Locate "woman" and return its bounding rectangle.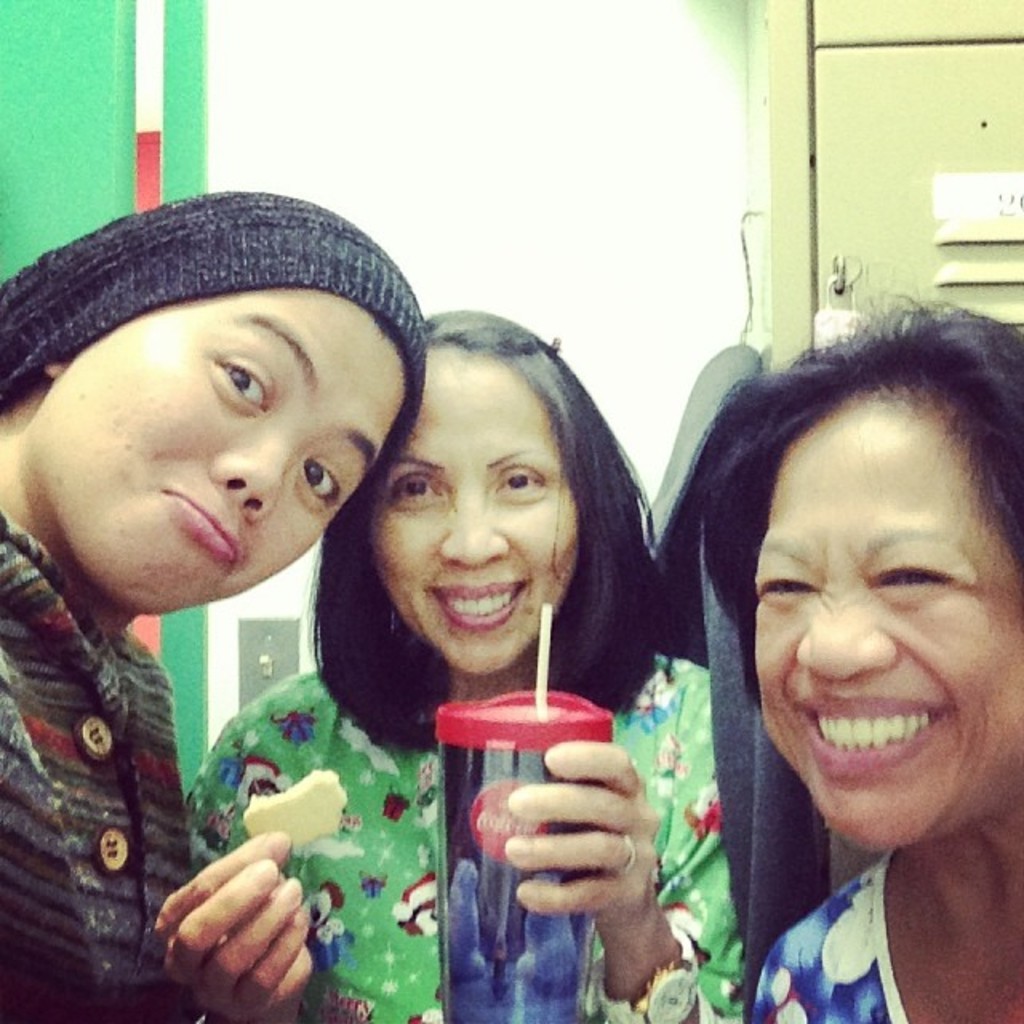
<region>0, 189, 426, 1022</region>.
